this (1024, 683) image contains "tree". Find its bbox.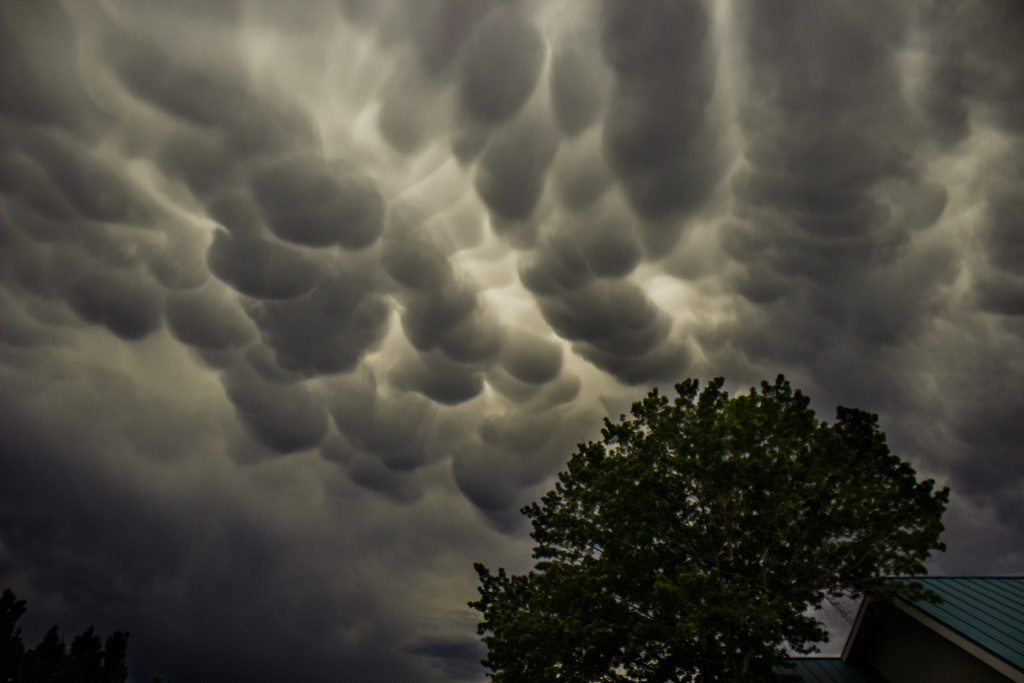
<box>466,378,949,682</box>.
